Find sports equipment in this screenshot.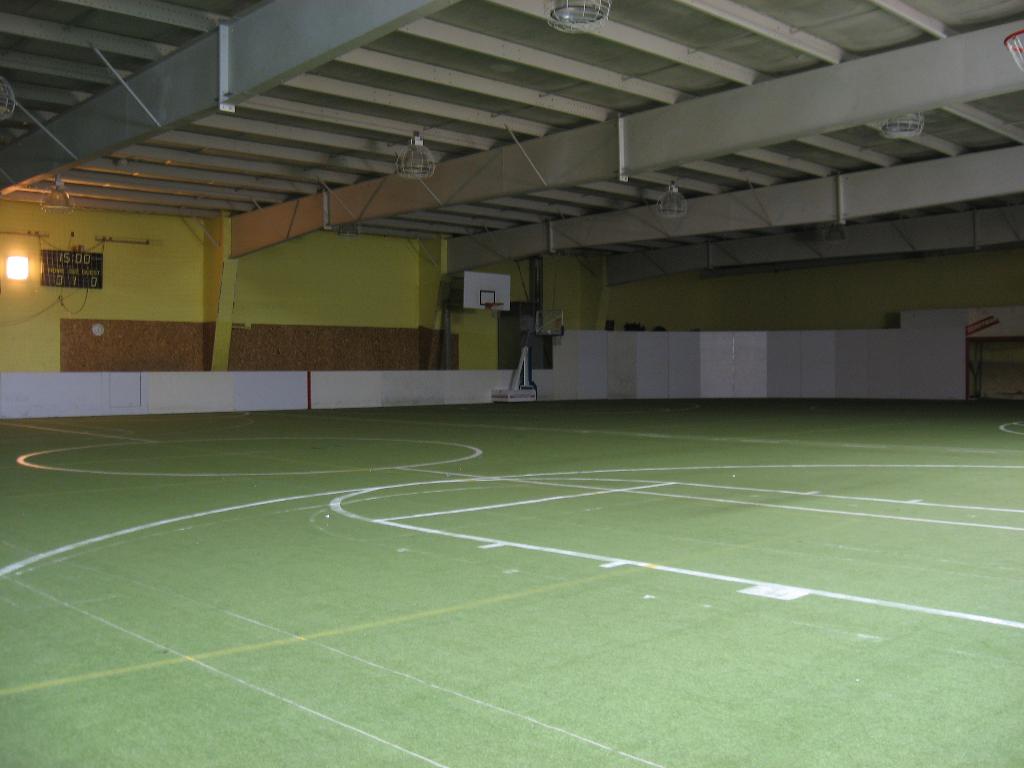
The bounding box for sports equipment is [483,302,503,319].
